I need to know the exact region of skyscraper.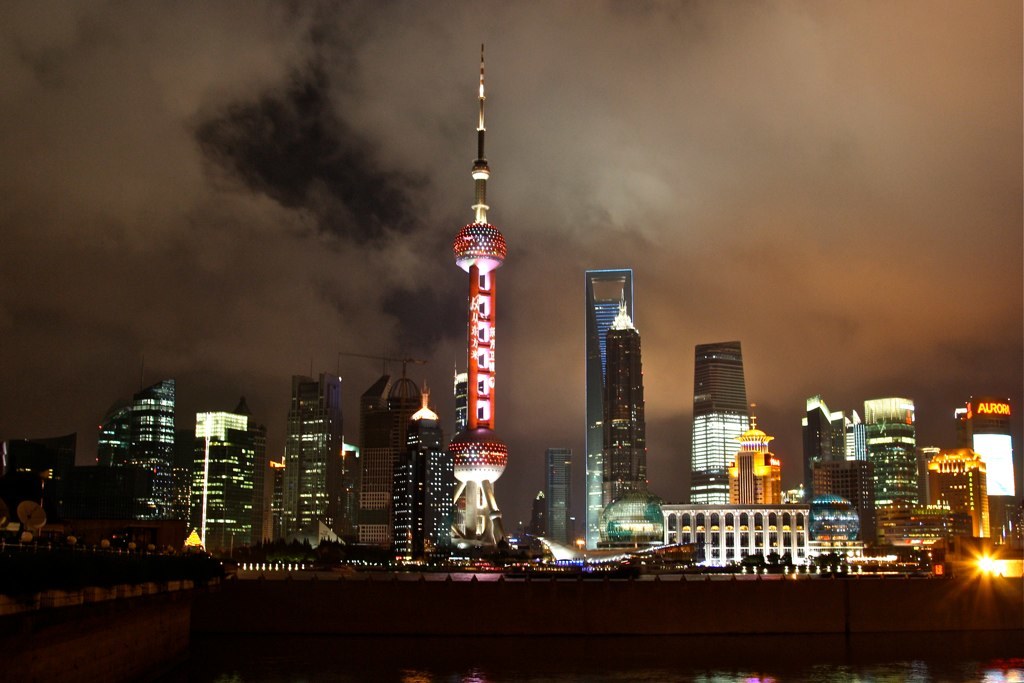
Region: pyautogui.locateOnScreen(596, 292, 649, 550).
